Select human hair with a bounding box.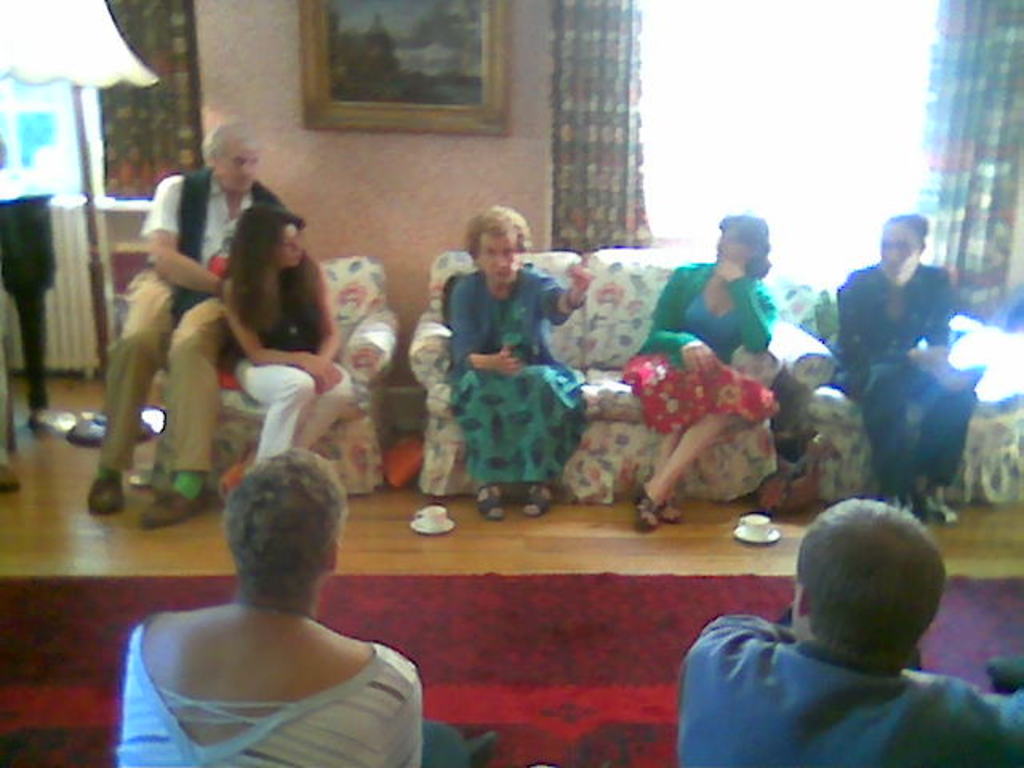
<region>459, 202, 530, 251</region>.
